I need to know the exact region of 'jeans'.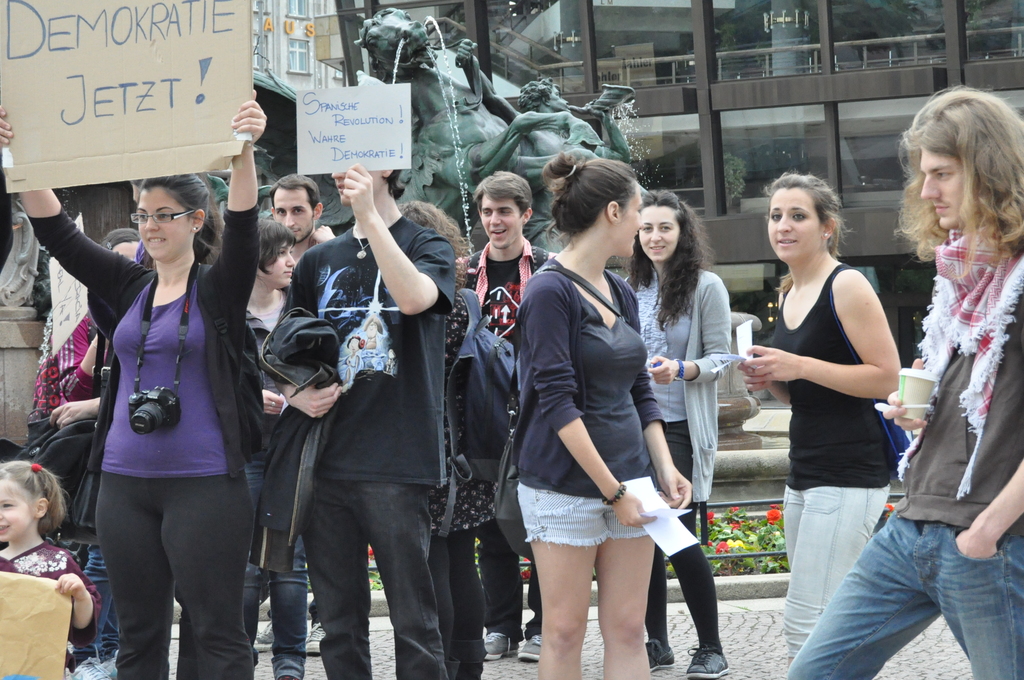
Region: select_region(787, 483, 891, 664).
